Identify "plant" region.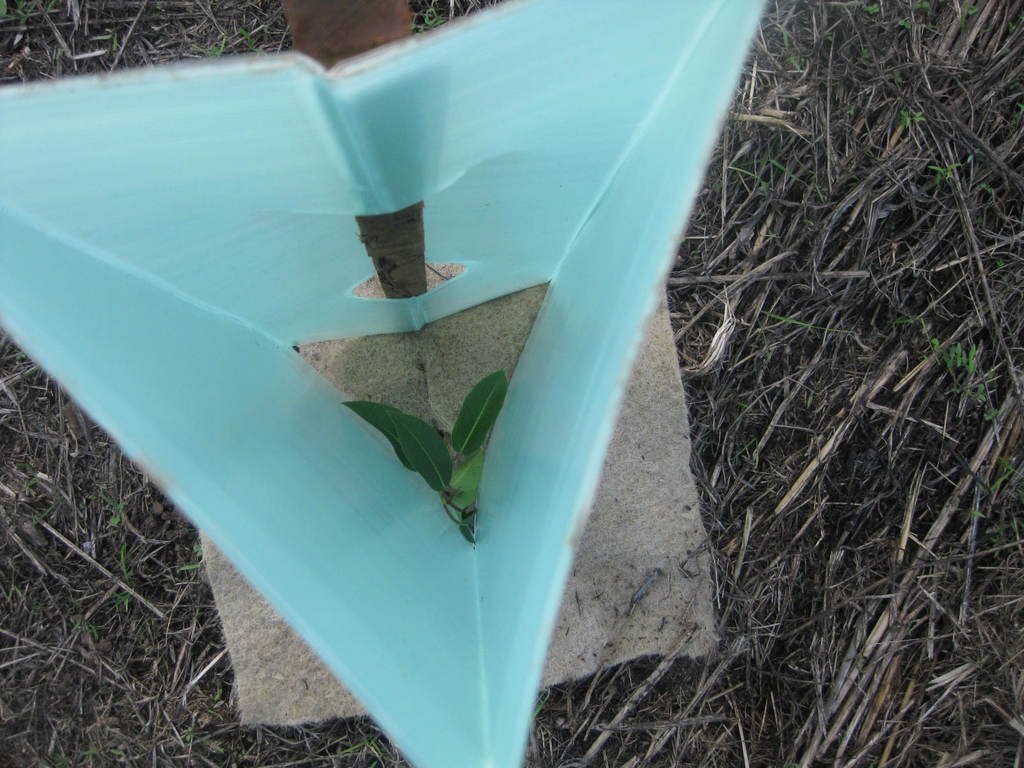
Region: bbox=[902, 108, 927, 127].
